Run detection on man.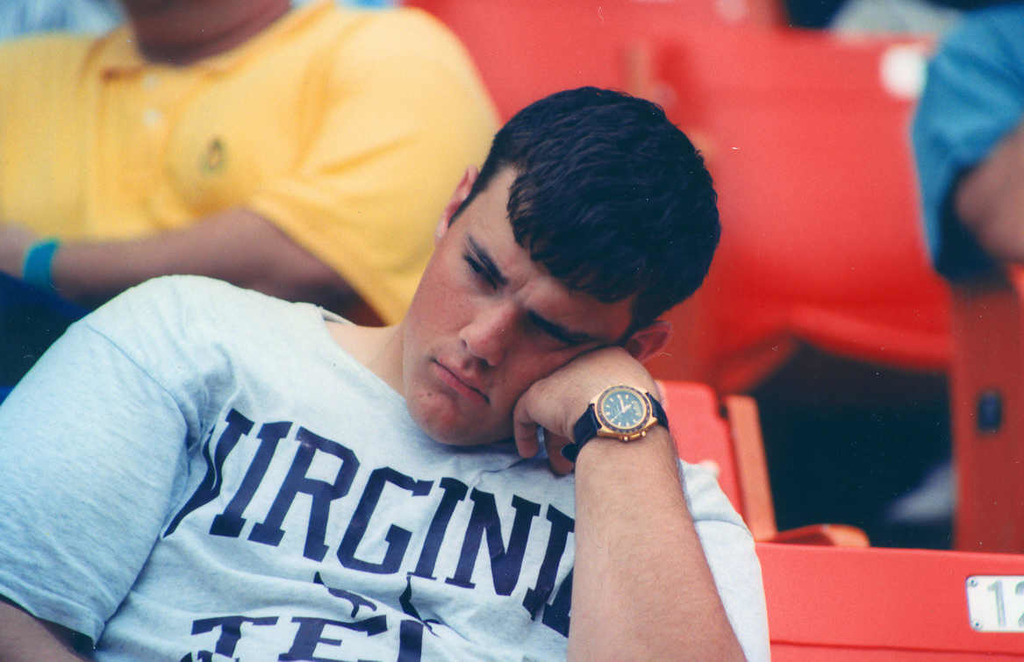
Result: (left=0, top=0, right=504, bottom=411).
